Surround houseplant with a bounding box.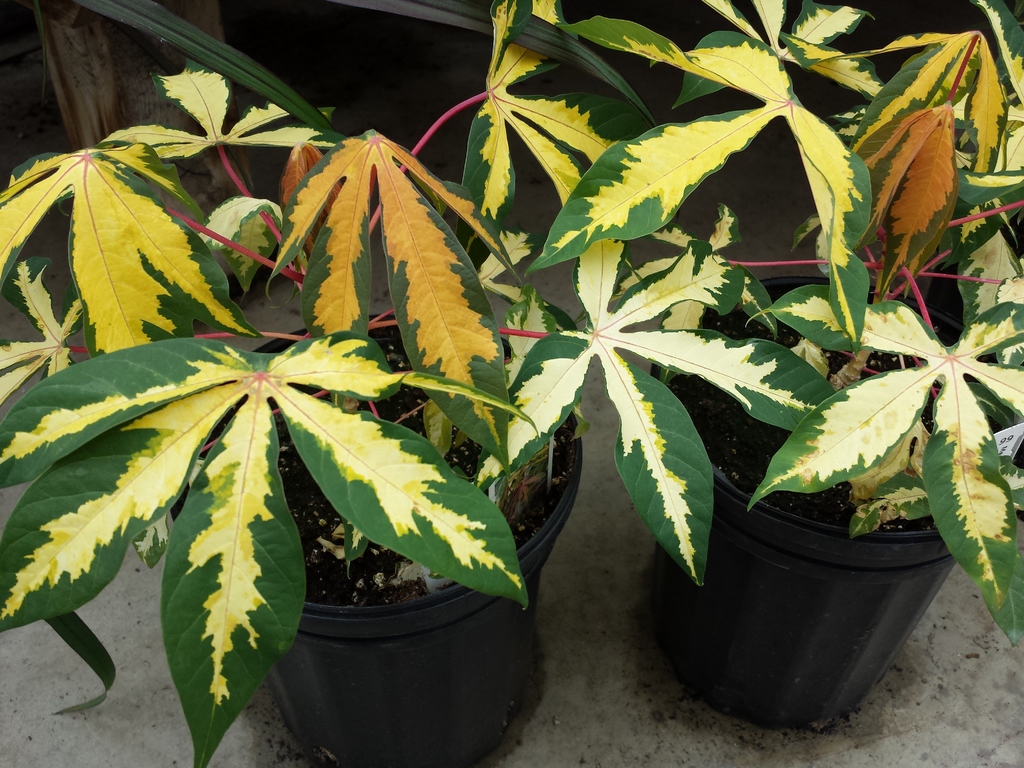
x1=525 y1=0 x2=1023 y2=733.
